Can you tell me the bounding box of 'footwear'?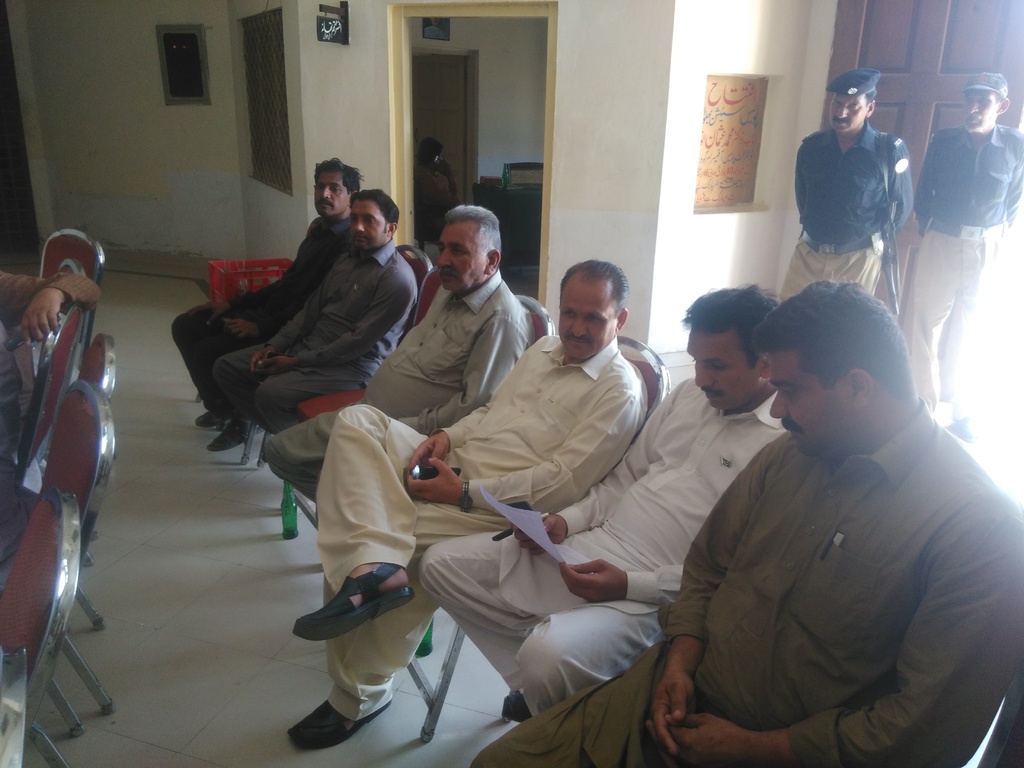
197, 412, 221, 429.
